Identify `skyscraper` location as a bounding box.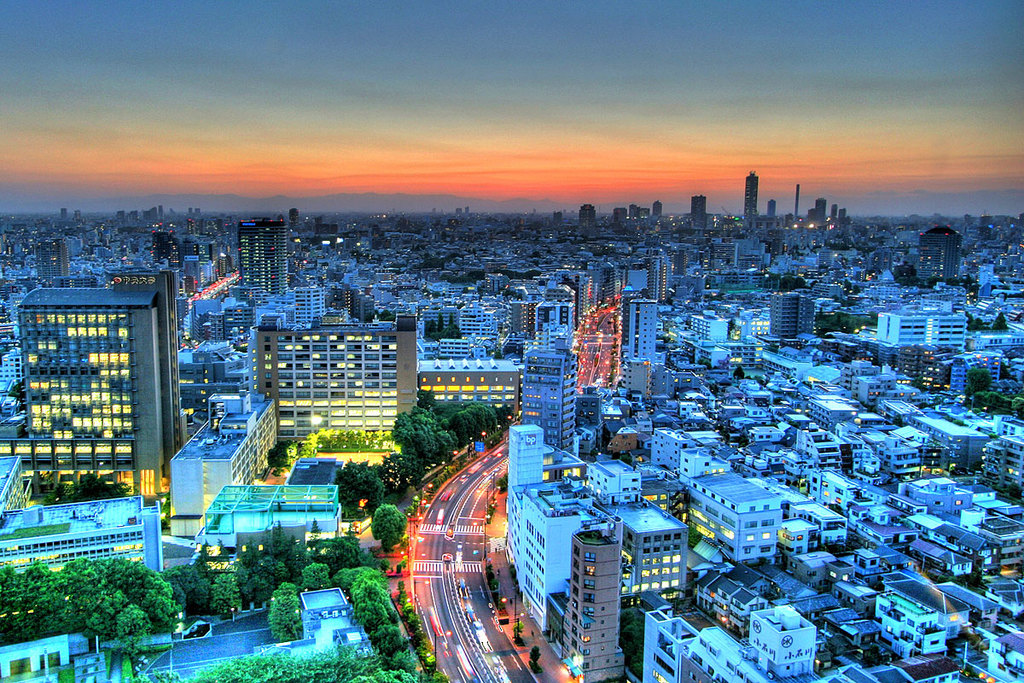
(x1=828, y1=207, x2=840, y2=226).
